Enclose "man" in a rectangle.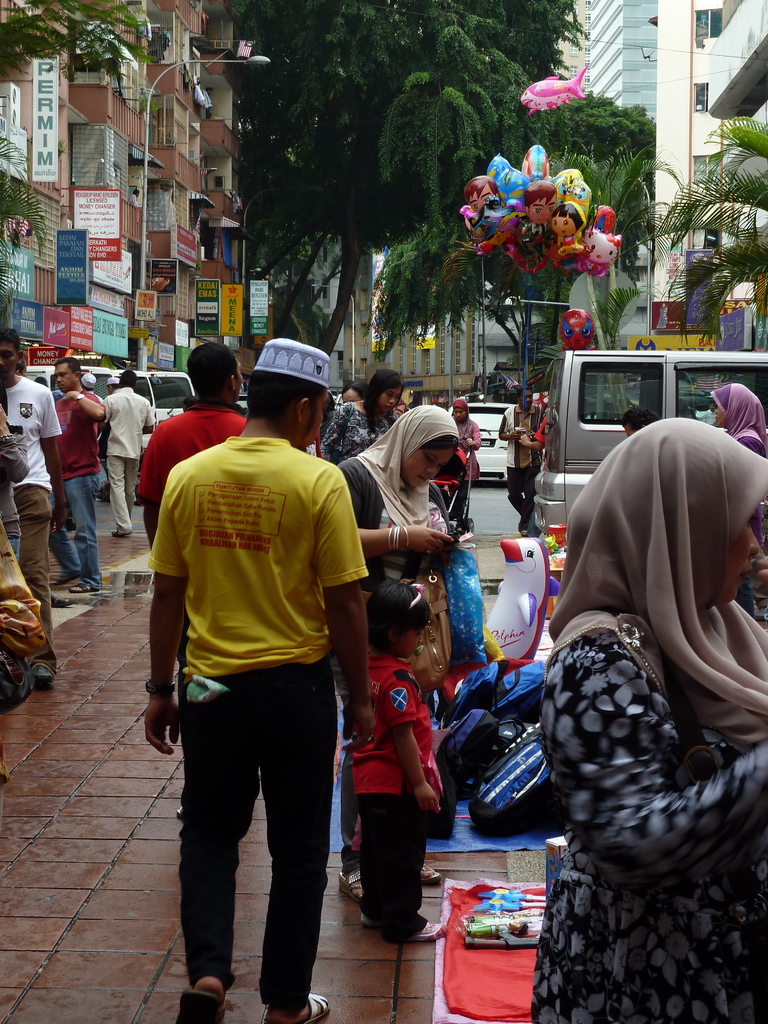
[left=44, top=357, right=107, bottom=588].
